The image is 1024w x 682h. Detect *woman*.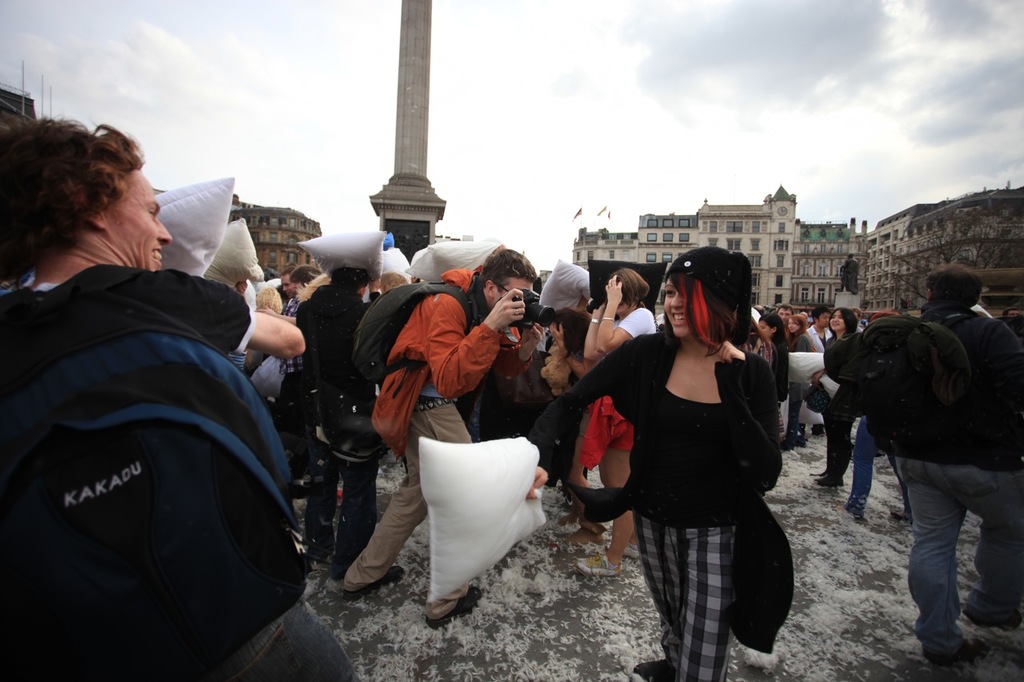
Detection: bbox(527, 307, 602, 495).
